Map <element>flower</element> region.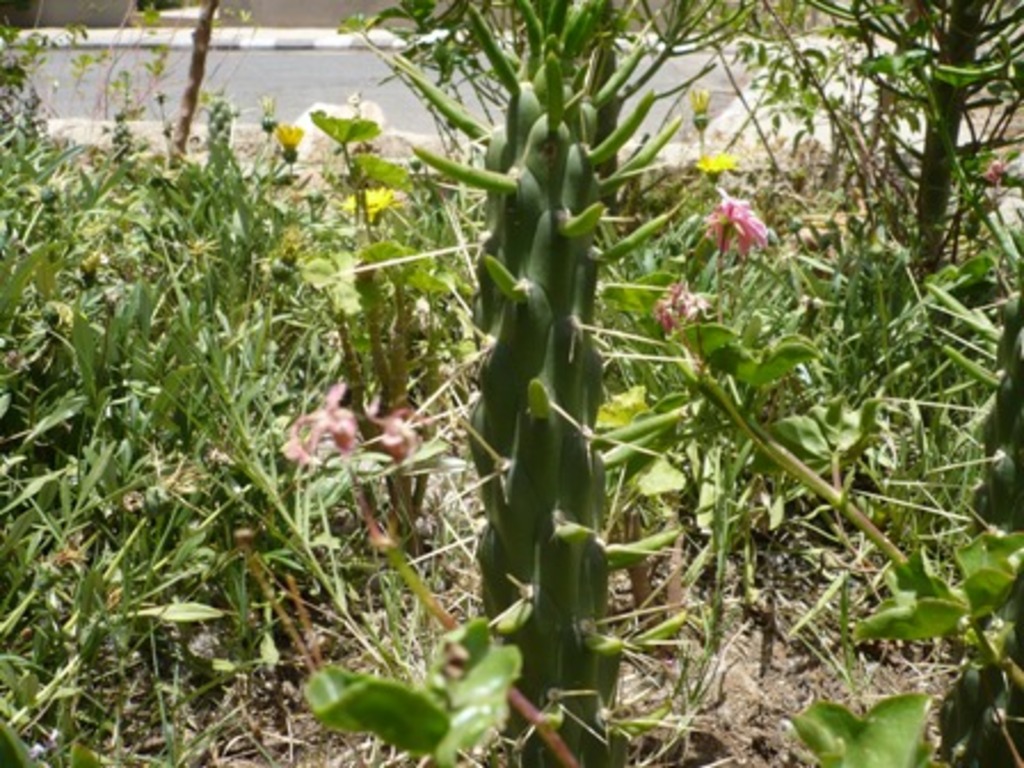
Mapped to bbox(370, 400, 425, 457).
